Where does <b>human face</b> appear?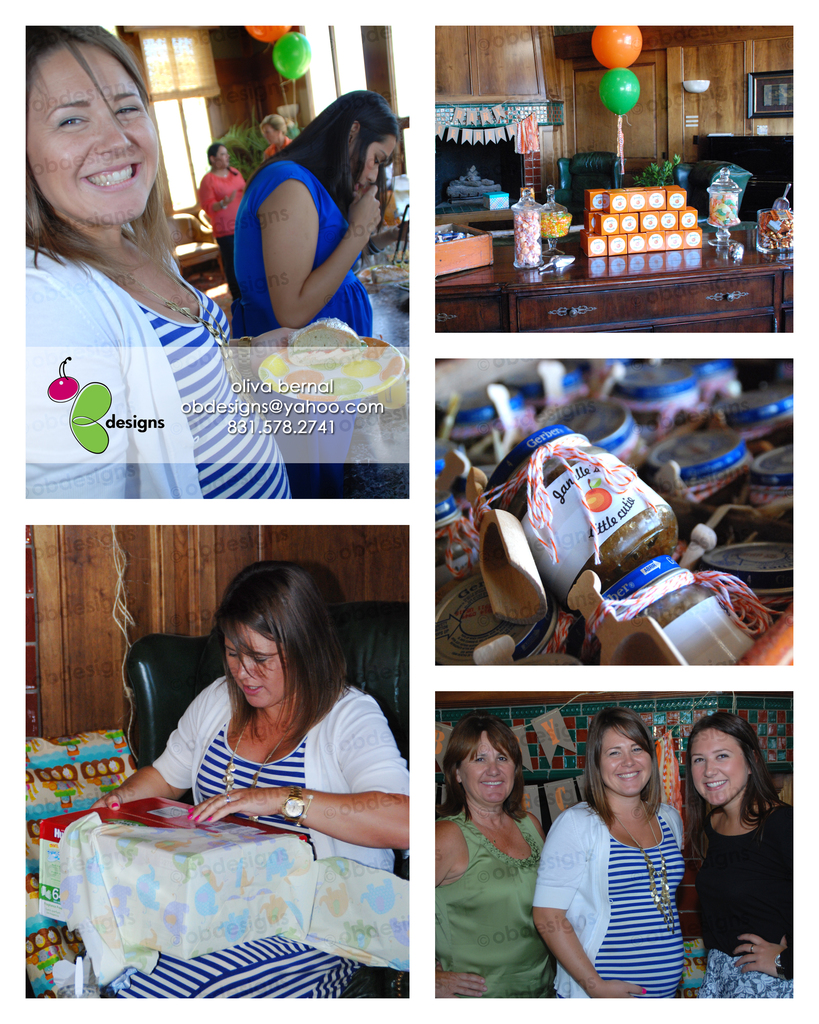
Appears at detection(28, 42, 160, 222).
